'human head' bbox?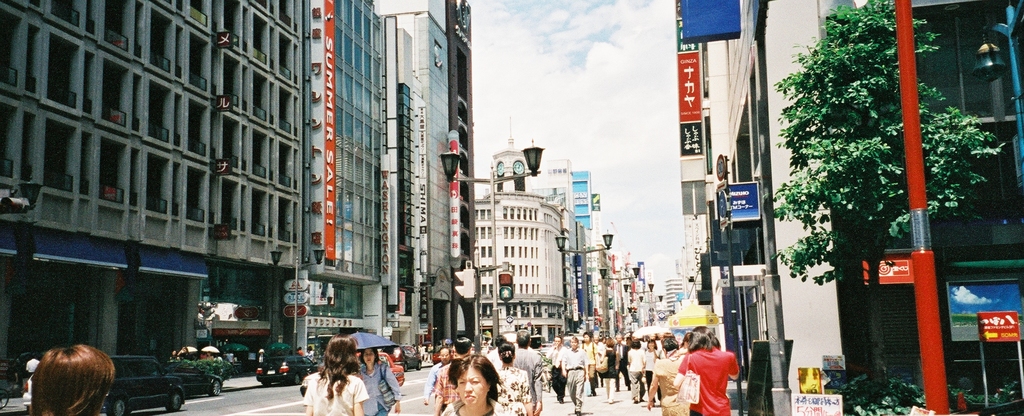
l=552, t=335, r=561, b=348
